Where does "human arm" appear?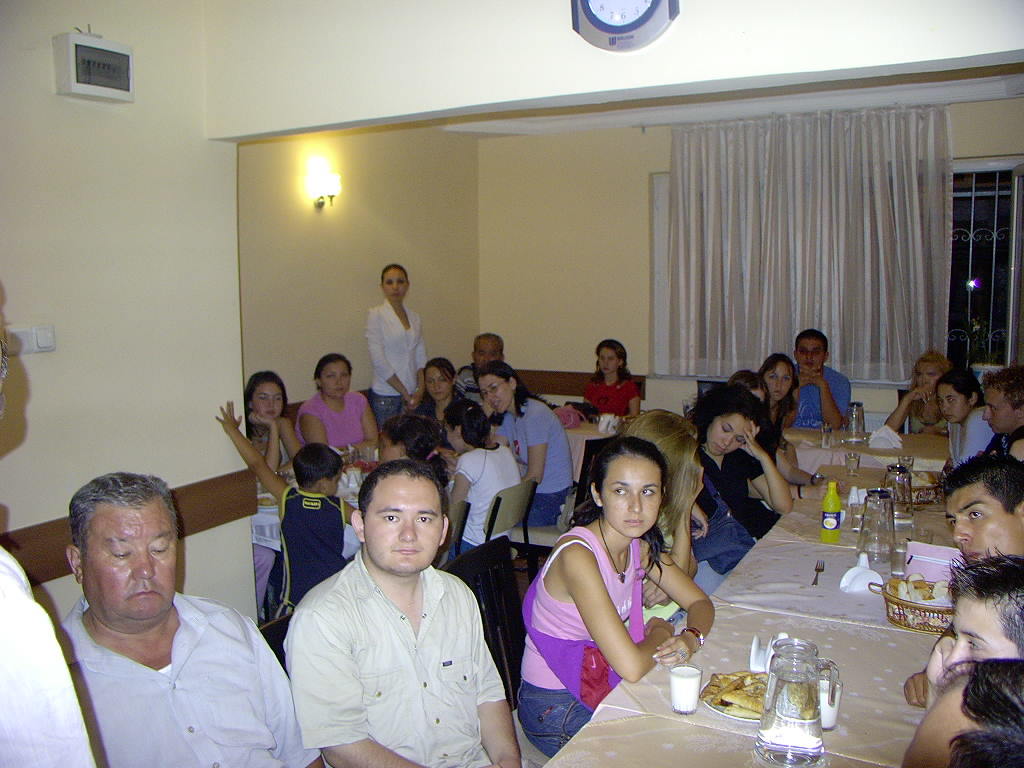
Appears at select_region(480, 642, 525, 767).
